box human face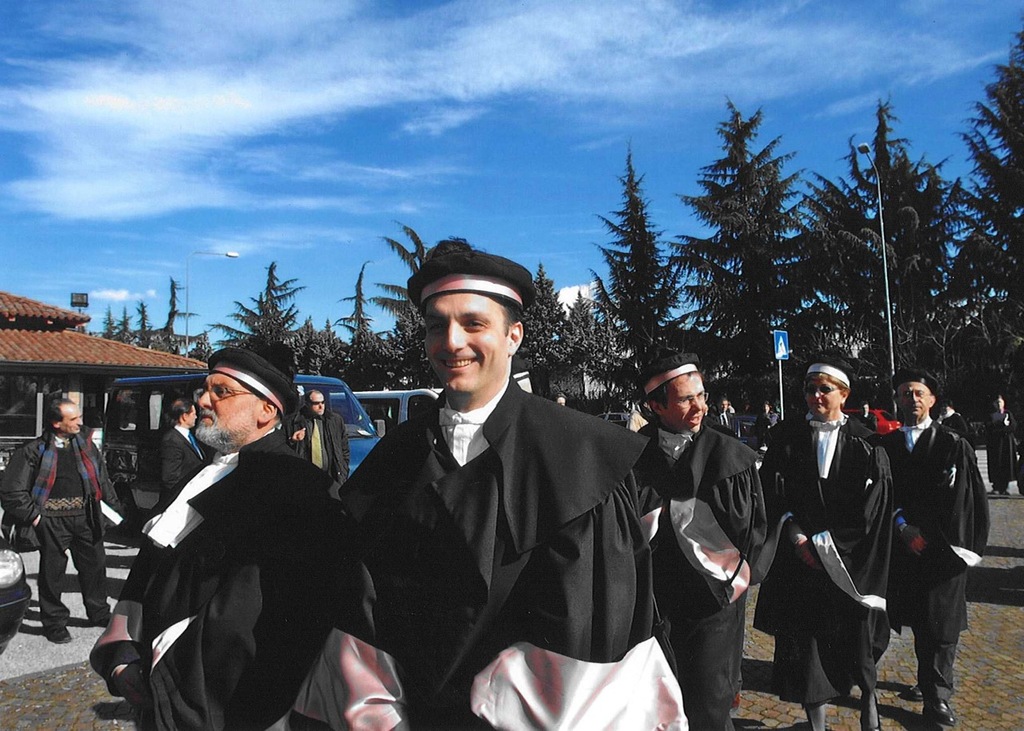
[left=657, top=374, right=704, bottom=431]
